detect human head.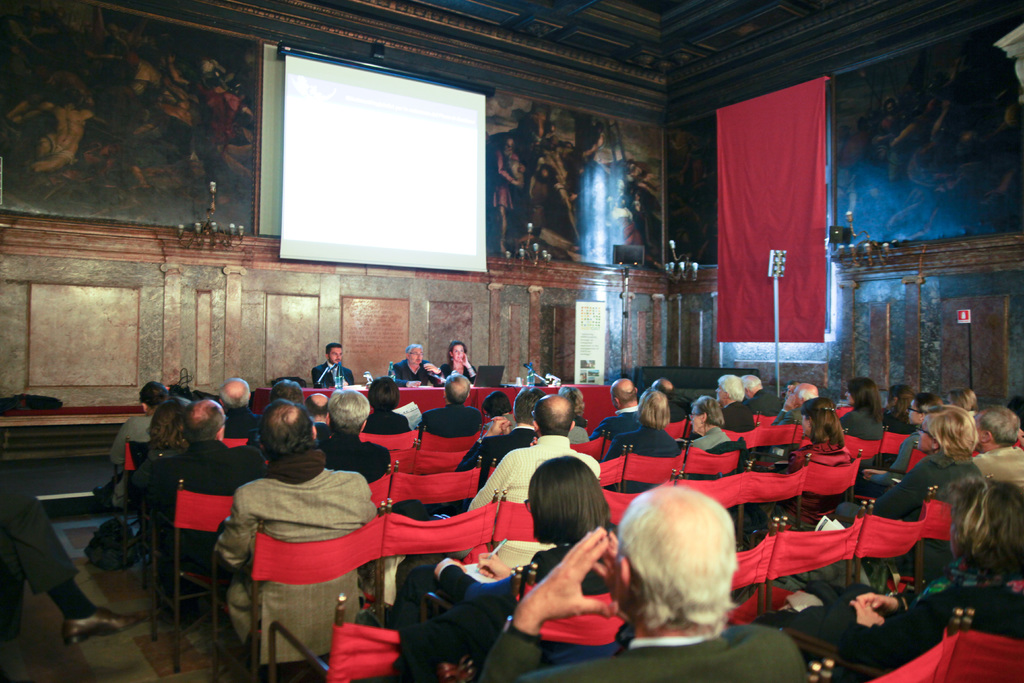
Detected at <bbox>845, 377, 881, 407</bbox>.
